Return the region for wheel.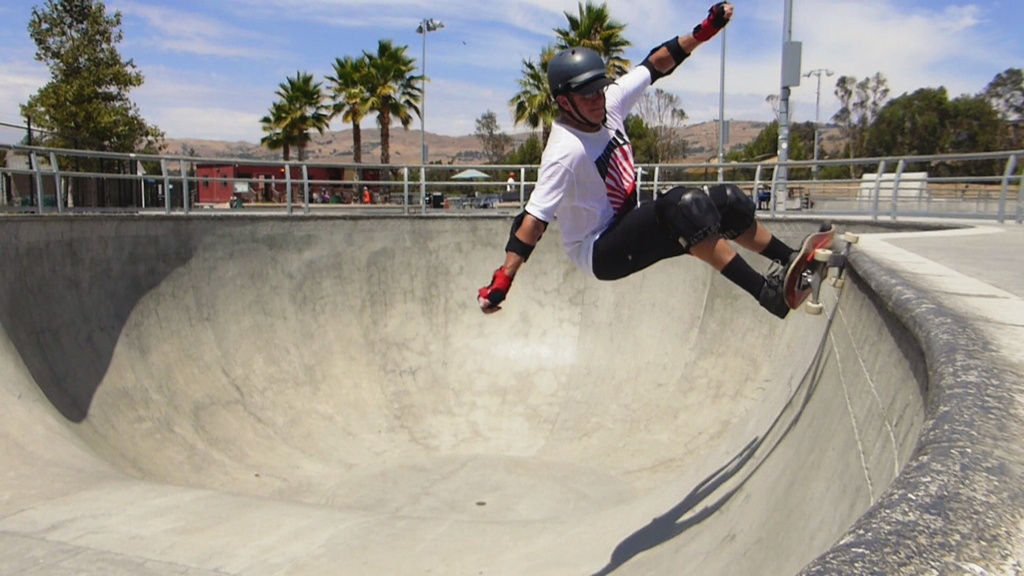
<bbox>813, 249, 833, 262</bbox>.
